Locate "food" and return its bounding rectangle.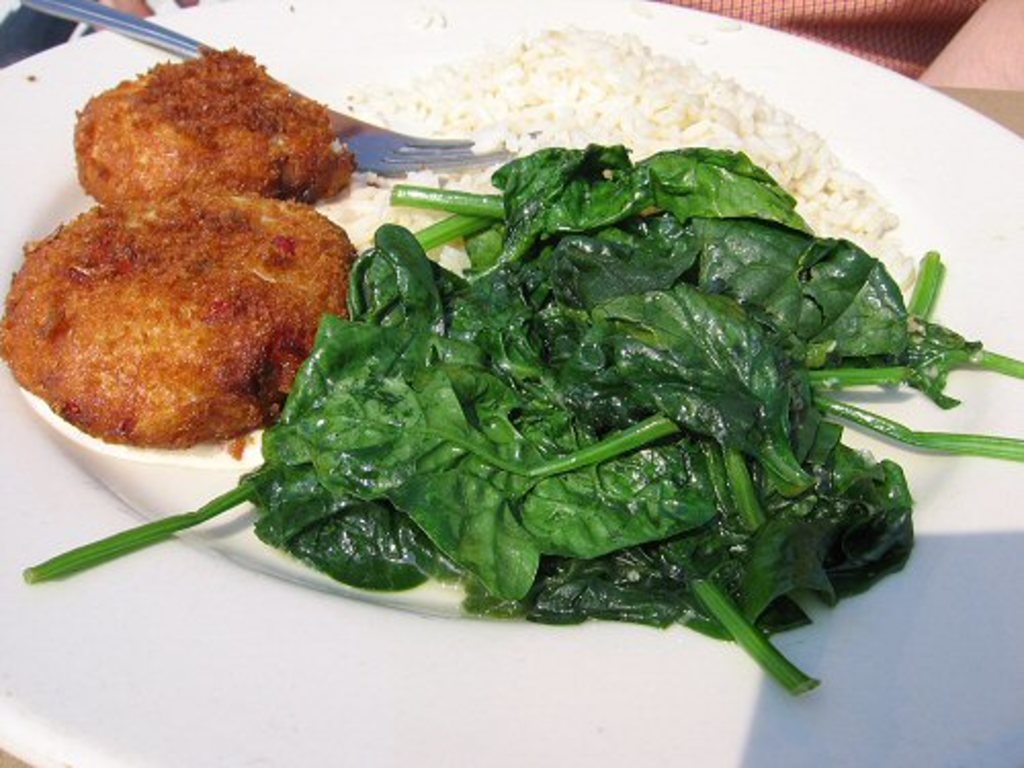
20/168/350/442.
